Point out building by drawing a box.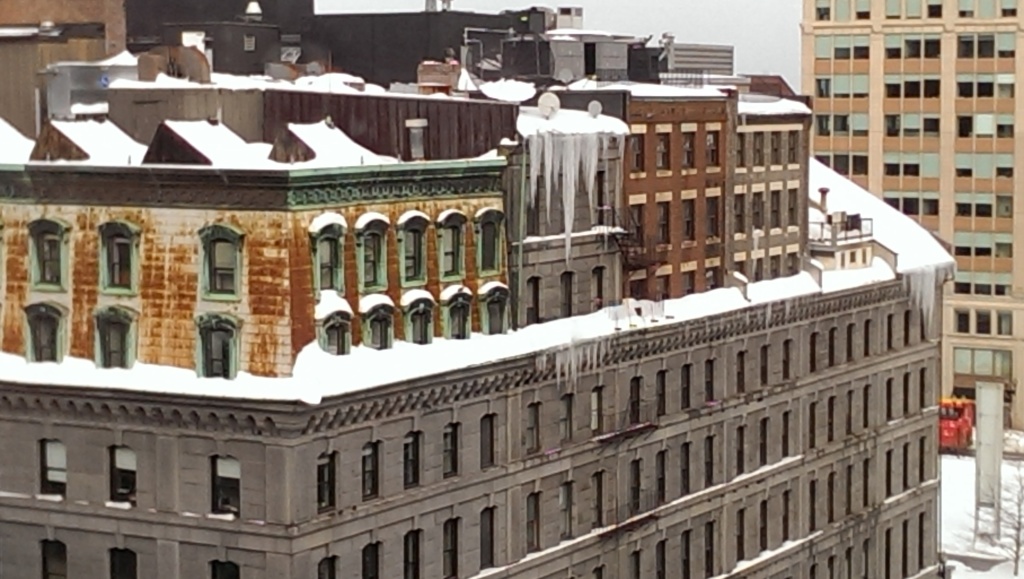
0:158:956:578.
